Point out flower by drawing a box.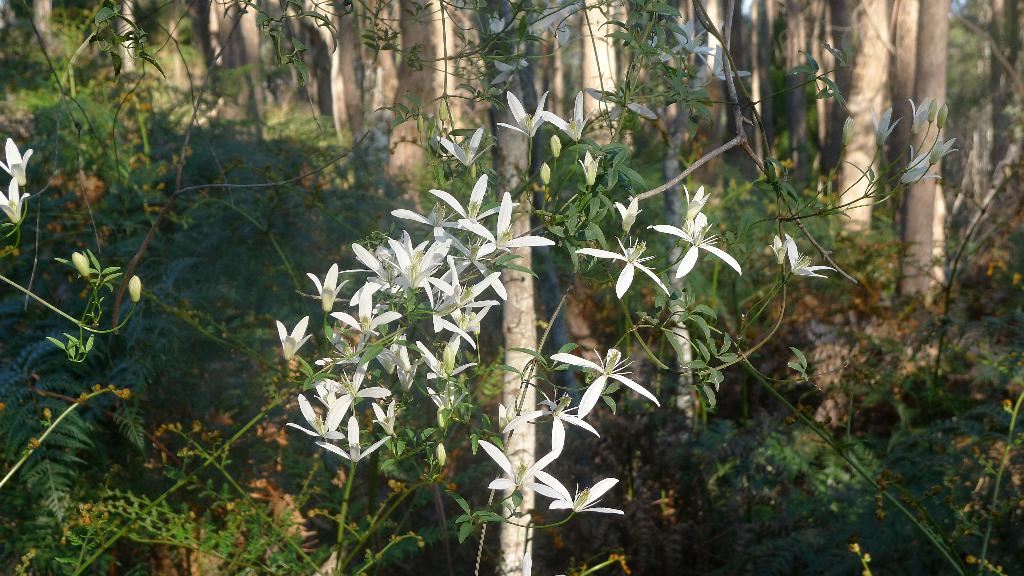
box=[488, 10, 510, 36].
